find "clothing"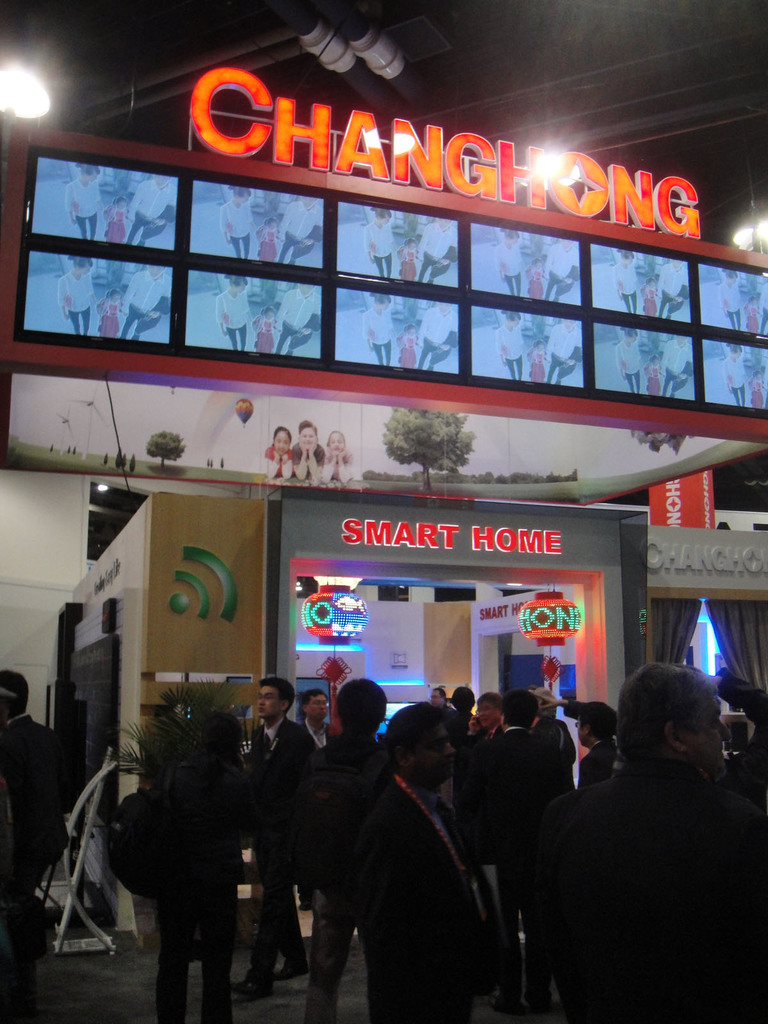
region(545, 729, 622, 820)
